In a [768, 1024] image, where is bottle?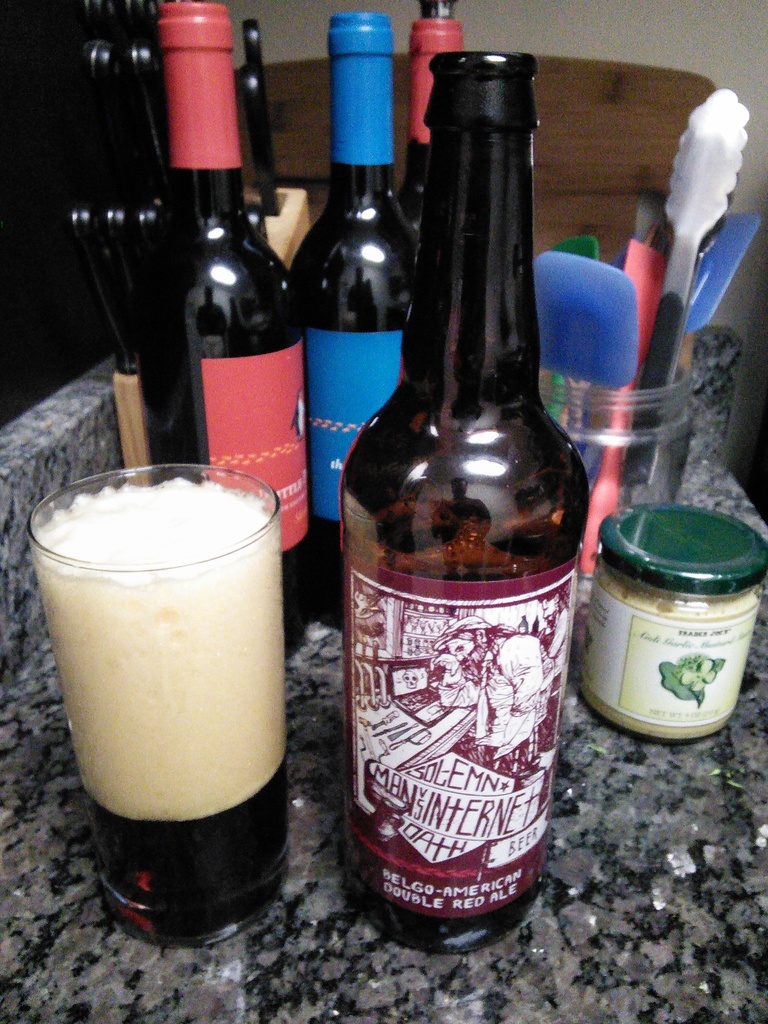
BBox(134, 0, 306, 656).
